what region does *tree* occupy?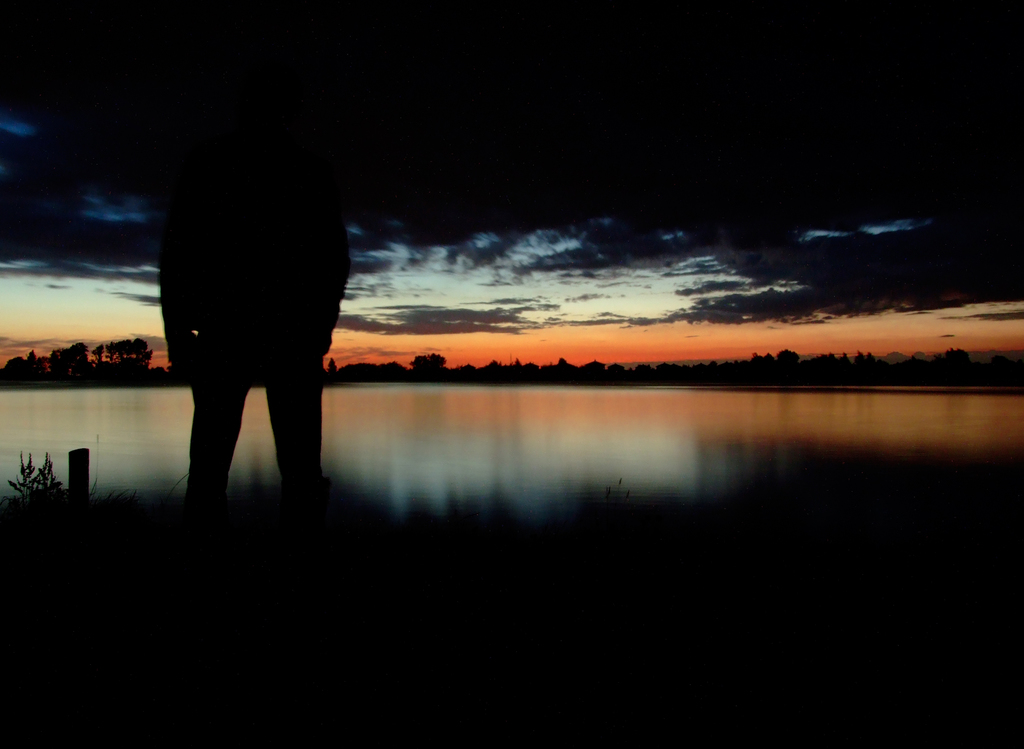
bbox(135, 339, 145, 358).
